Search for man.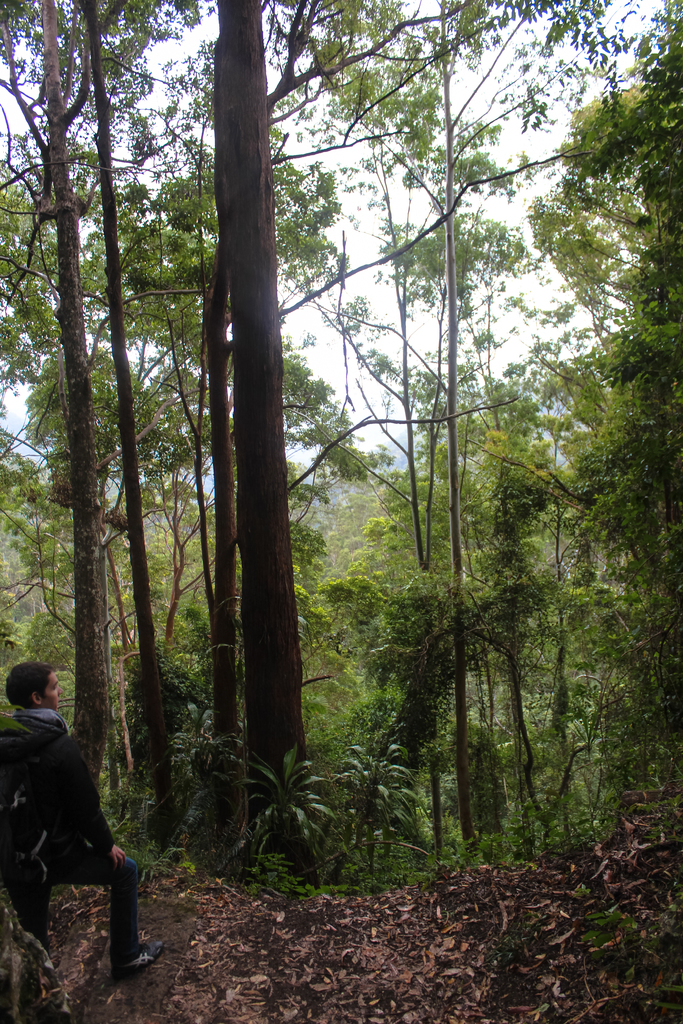
Found at region(2, 660, 150, 979).
